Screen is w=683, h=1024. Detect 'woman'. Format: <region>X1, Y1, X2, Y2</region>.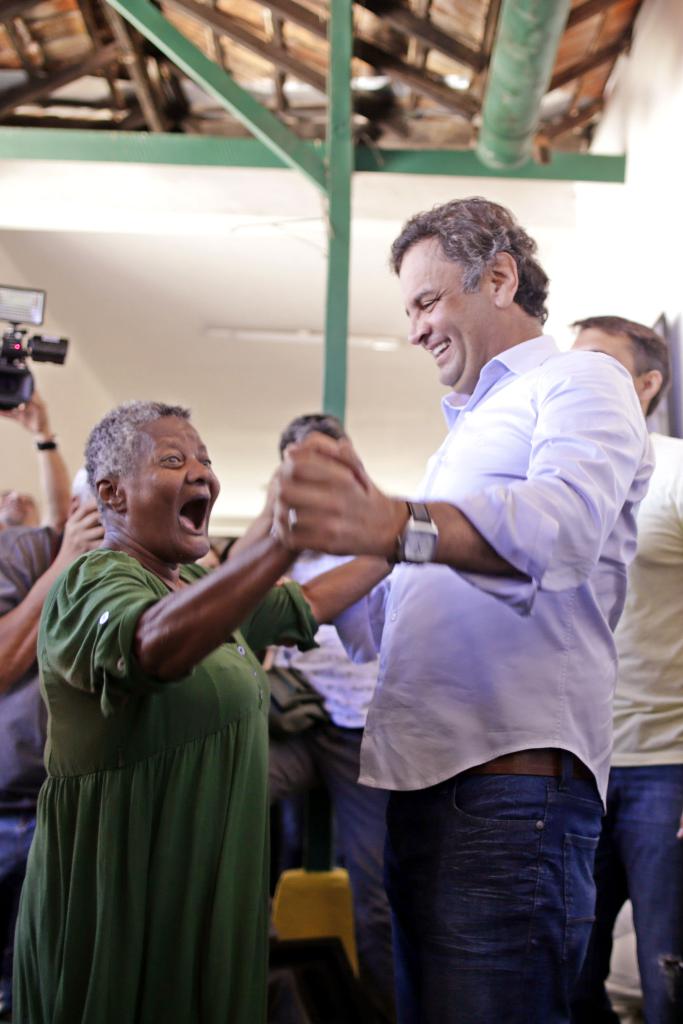
<region>38, 371, 365, 1004</region>.
